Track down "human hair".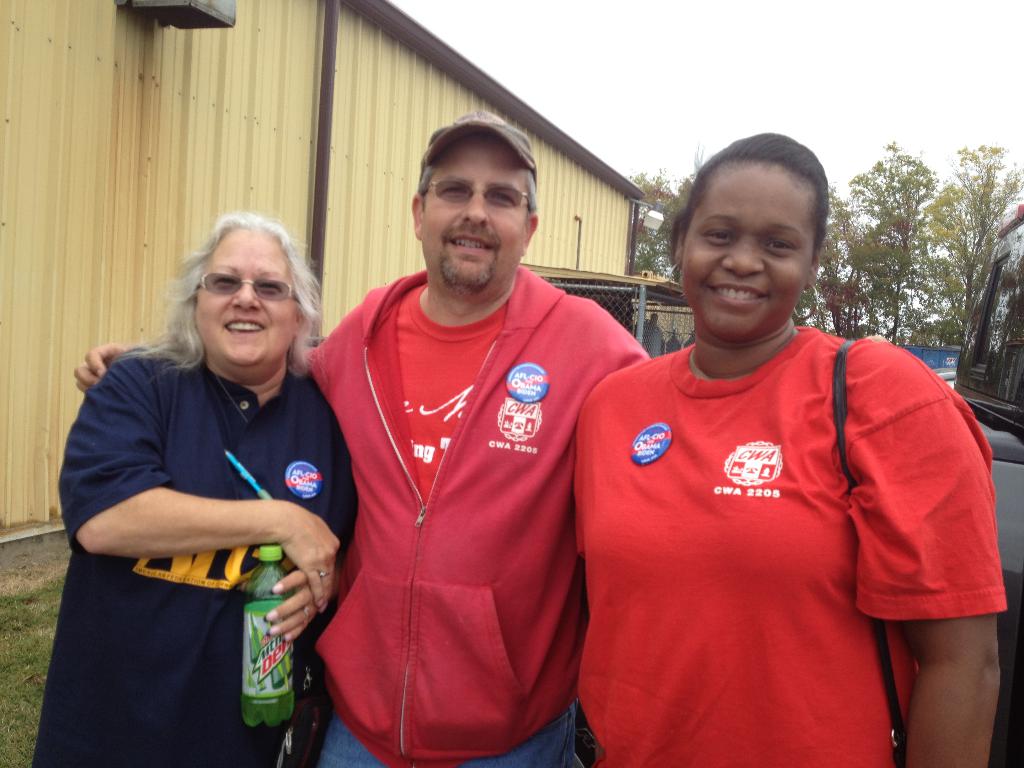
Tracked to <bbox>411, 161, 538, 213</bbox>.
